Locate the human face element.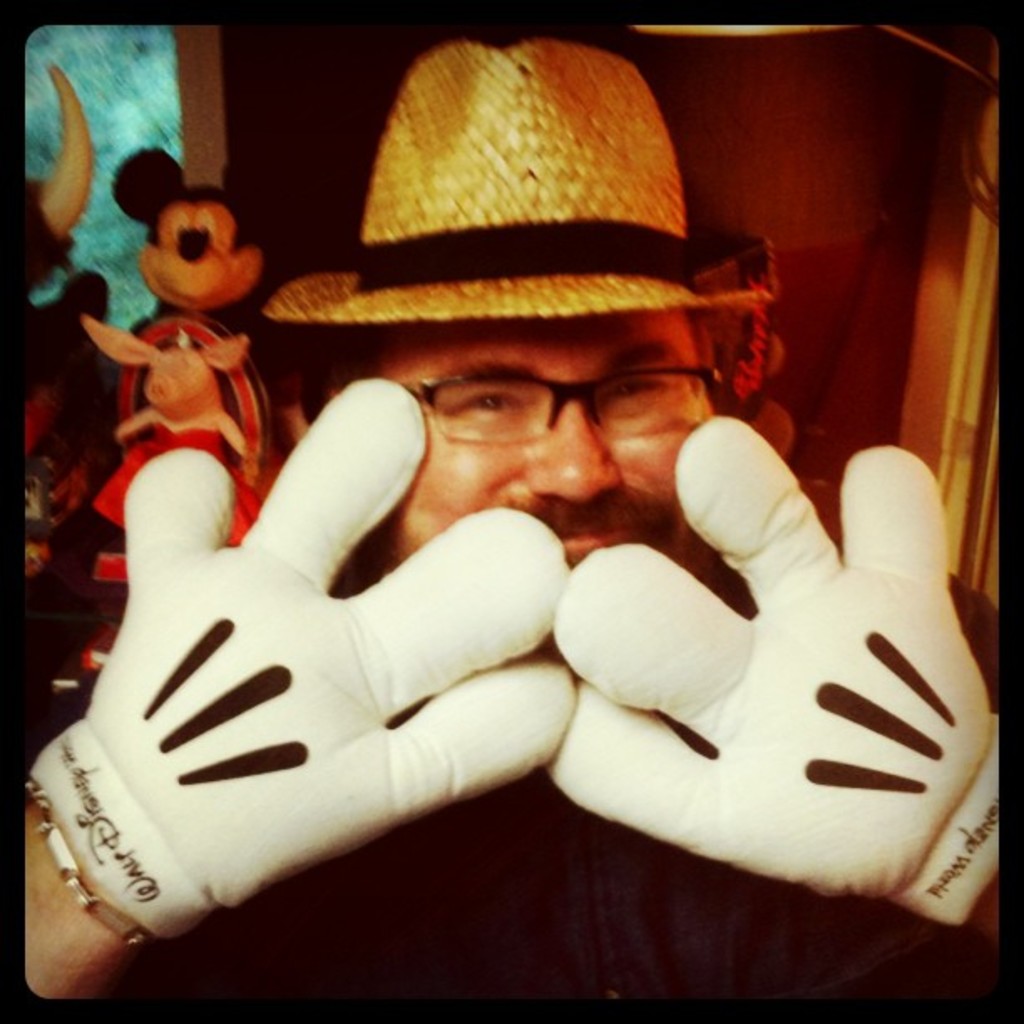
Element bbox: (x1=361, y1=326, x2=709, y2=602).
